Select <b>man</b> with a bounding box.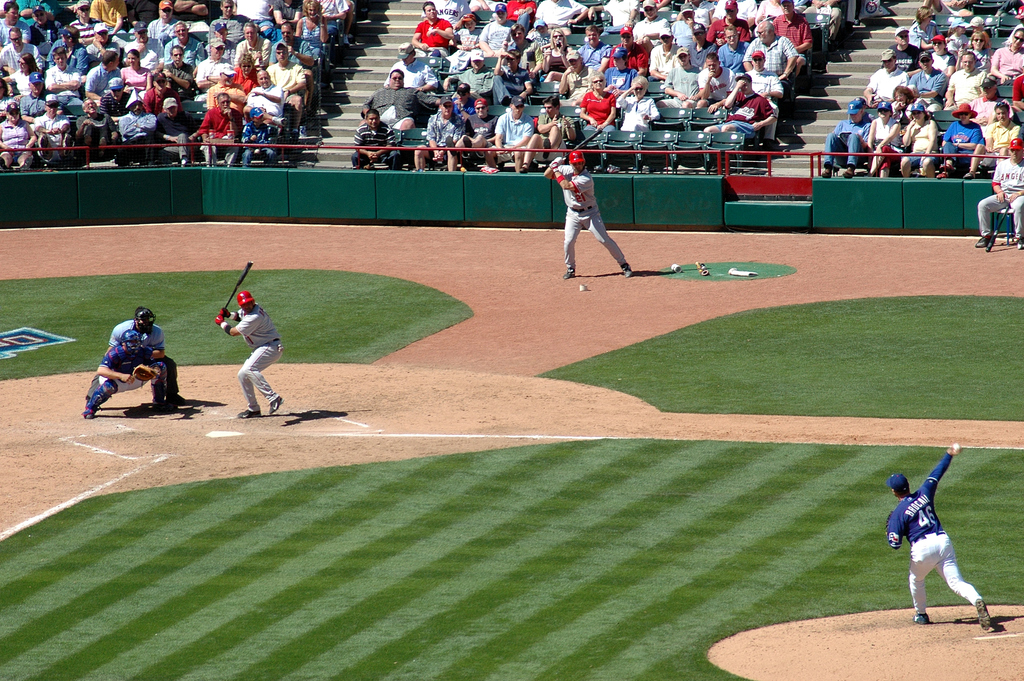
769/0/807/65.
